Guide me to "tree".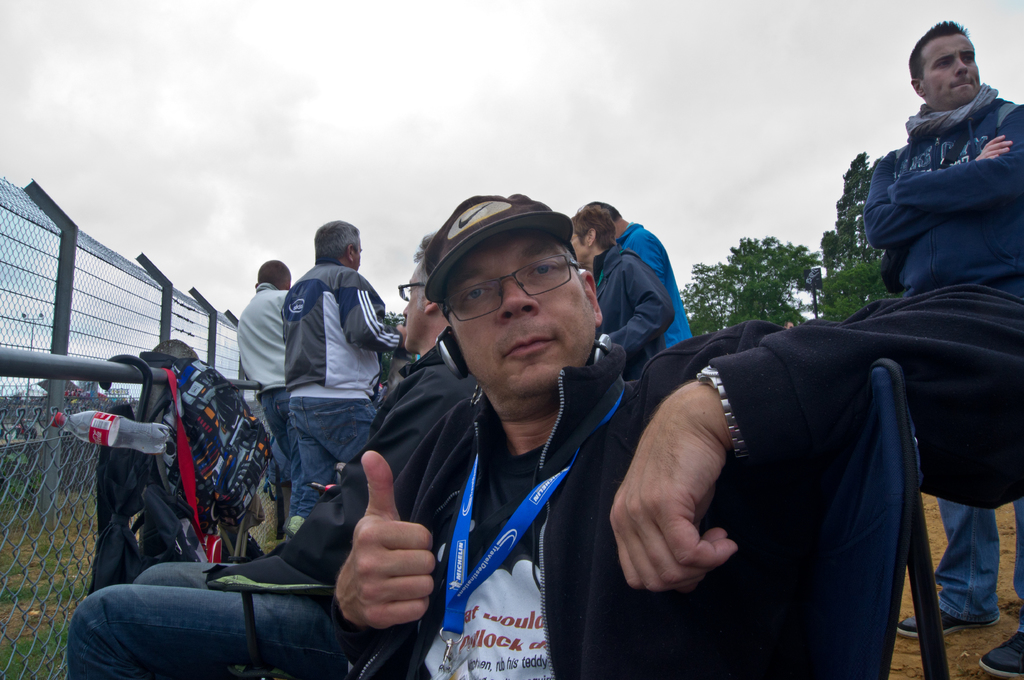
Guidance: 705 214 851 323.
